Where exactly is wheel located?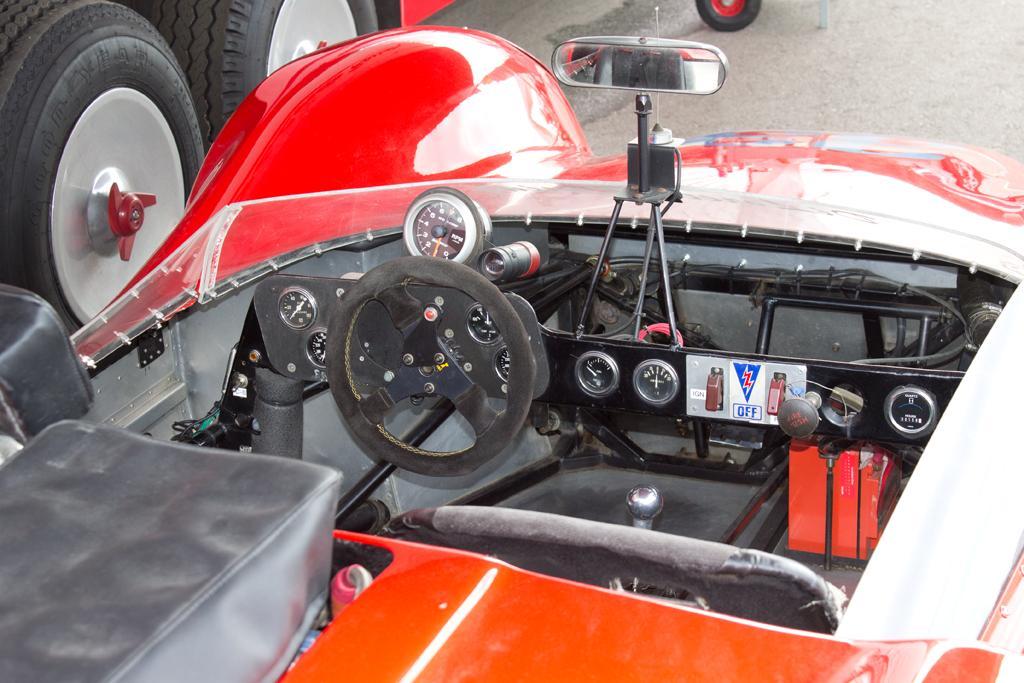
Its bounding box is (138,0,384,152).
